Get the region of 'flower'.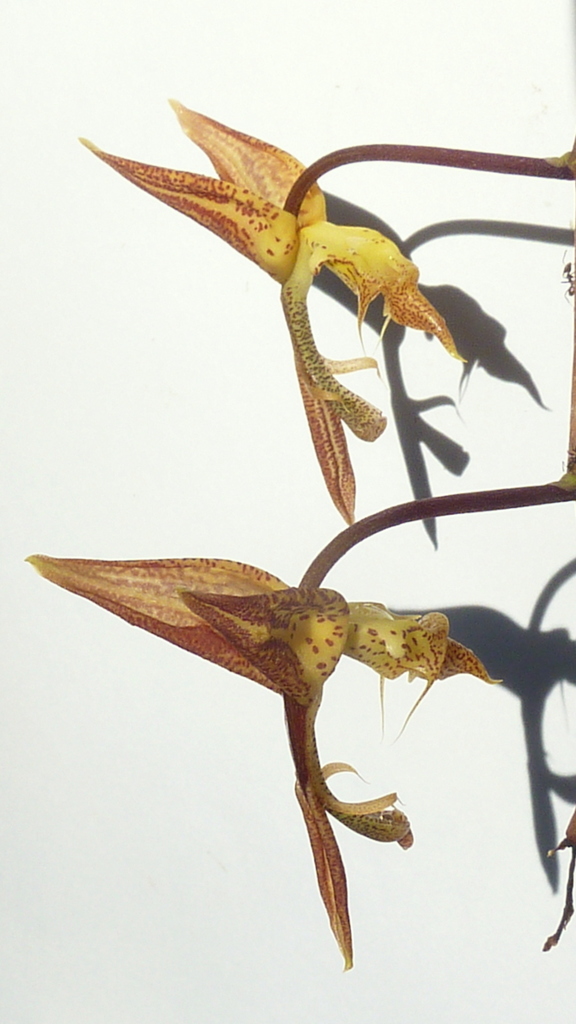
detection(44, 536, 532, 989).
